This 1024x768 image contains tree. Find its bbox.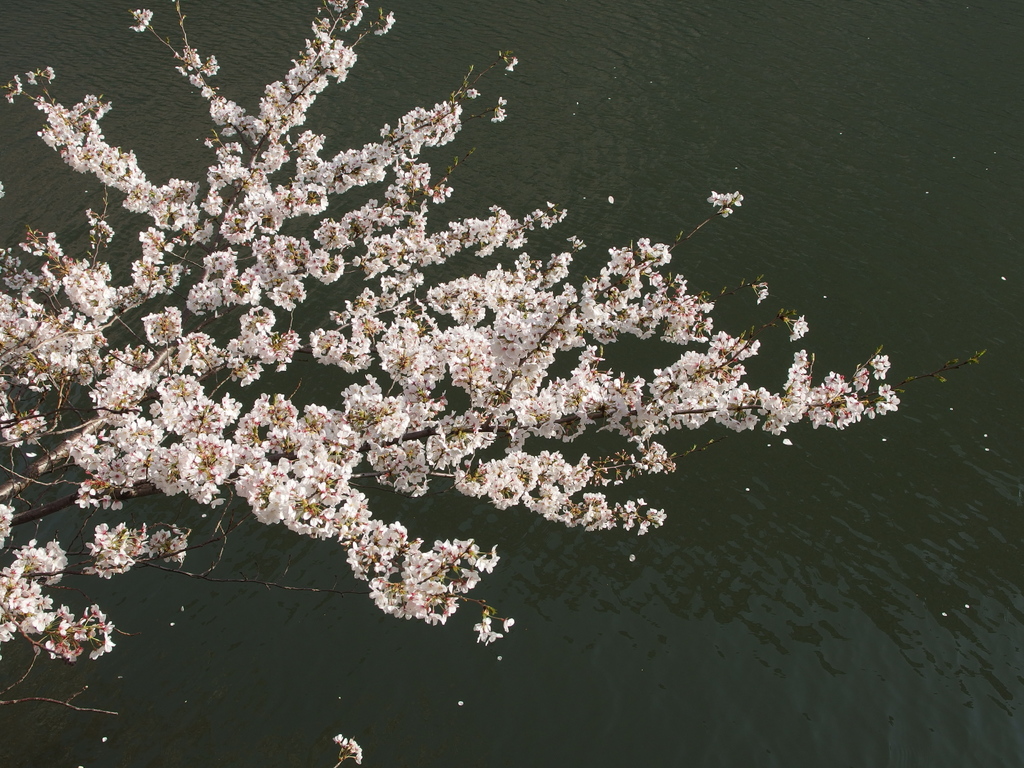
(left=0, top=1, right=978, bottom=725).
